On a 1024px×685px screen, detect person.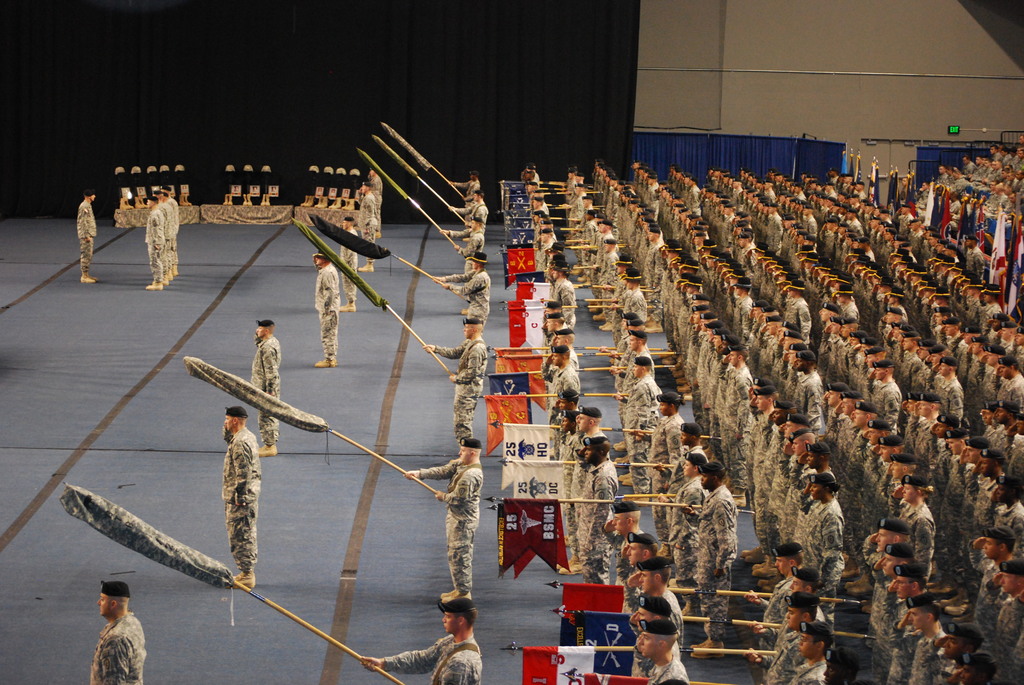
crop(350, 162, 388, 236).
